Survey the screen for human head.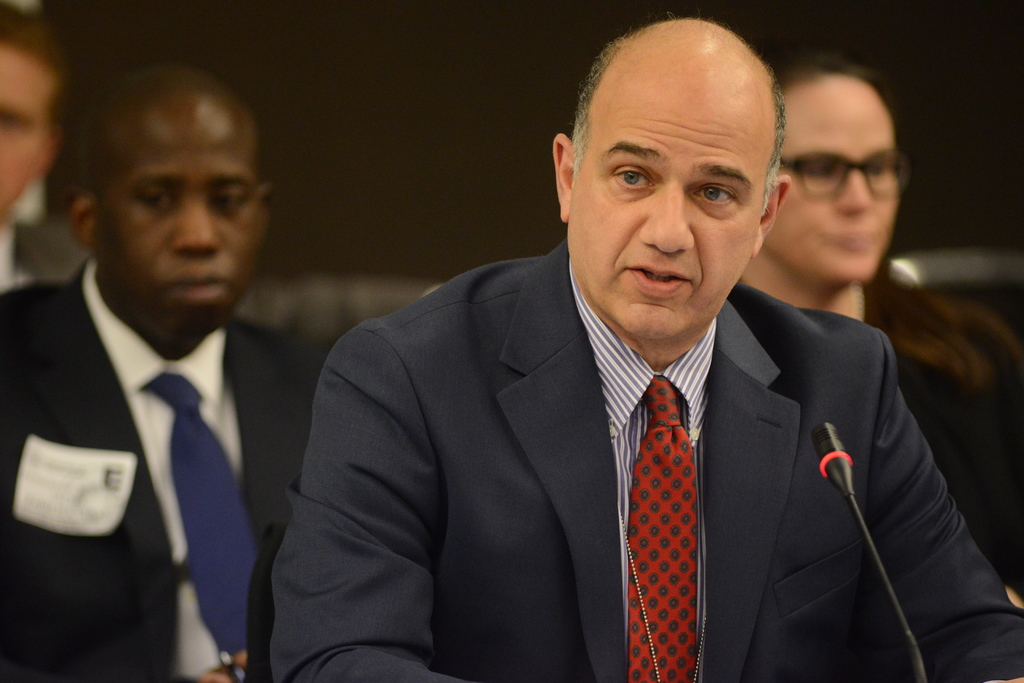
Survey found: {"x1": 762, "y1": 52, "x2": 897, "y2": 278}.
